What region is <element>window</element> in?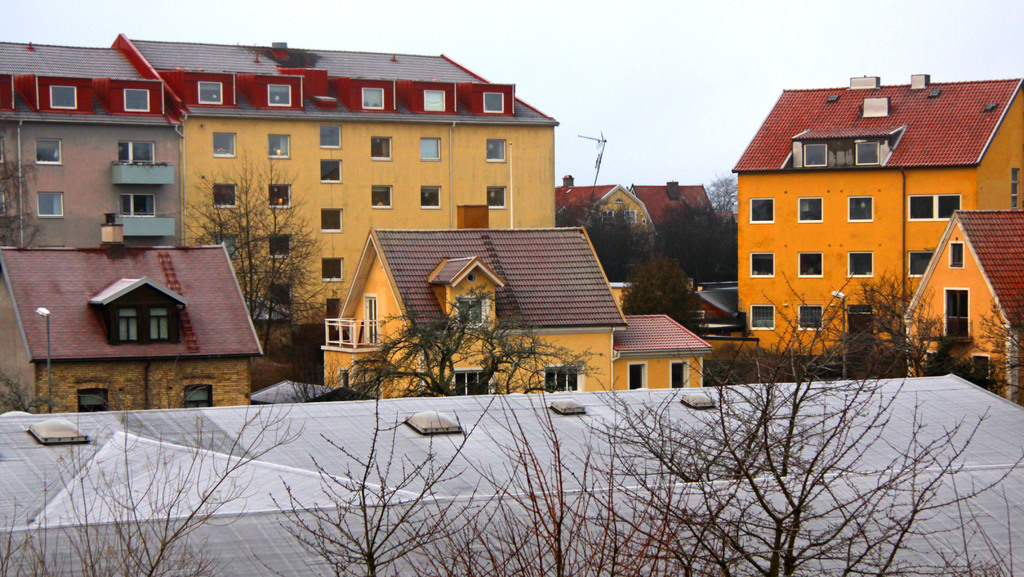
[left=114, top=309, right=141, bottom=342].
